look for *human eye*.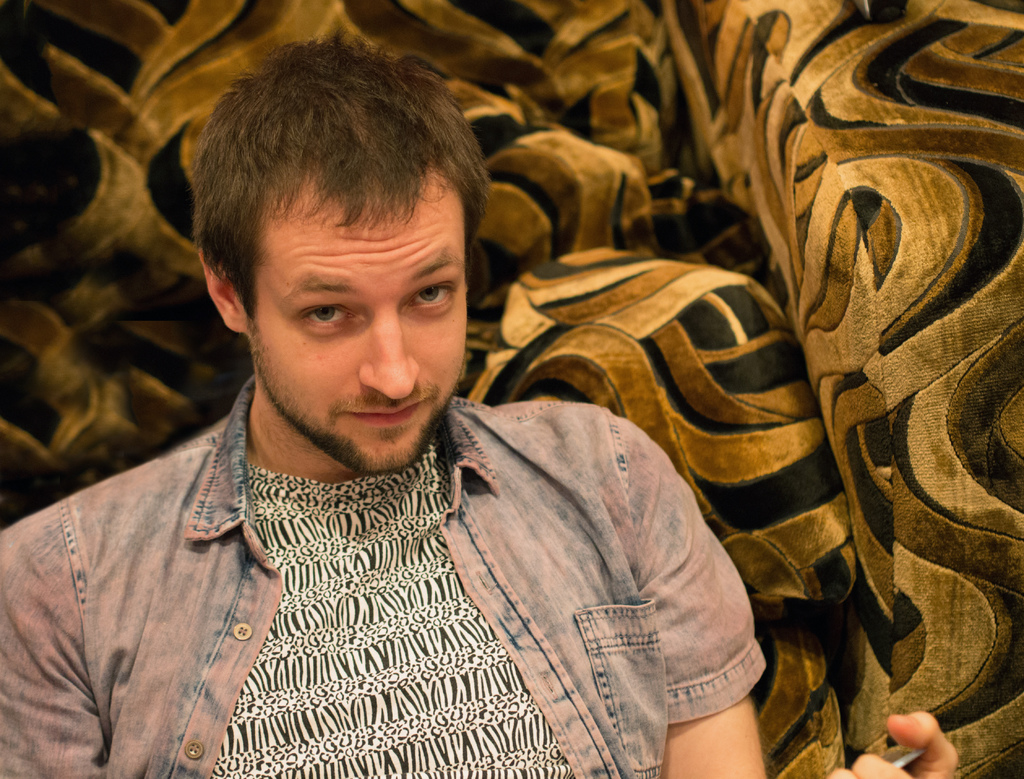
Found: Rect(298, 299, 358, 338).
